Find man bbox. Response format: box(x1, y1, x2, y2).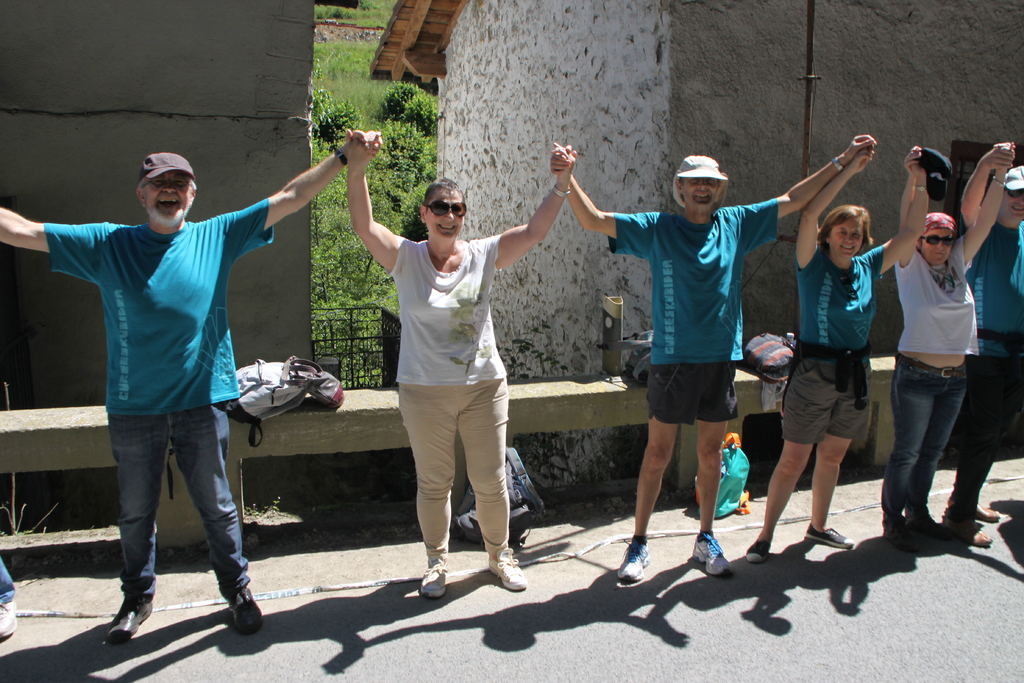
box(941, 150, 1023, 543).
